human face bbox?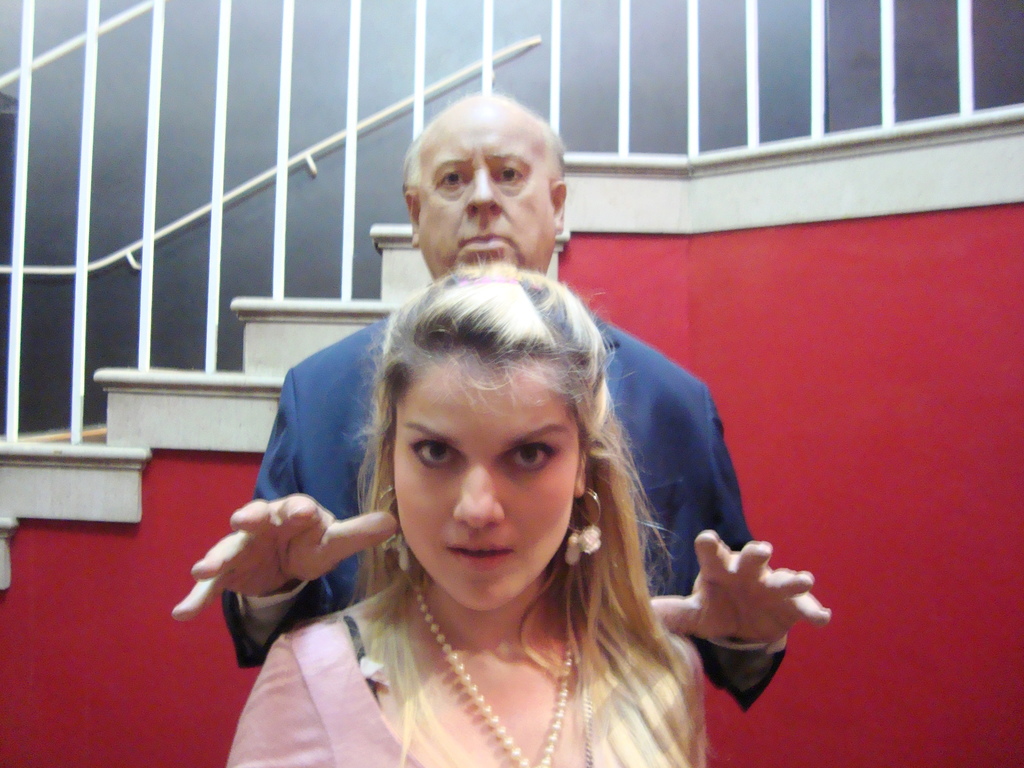
box=[397, 364, 579, 616]
